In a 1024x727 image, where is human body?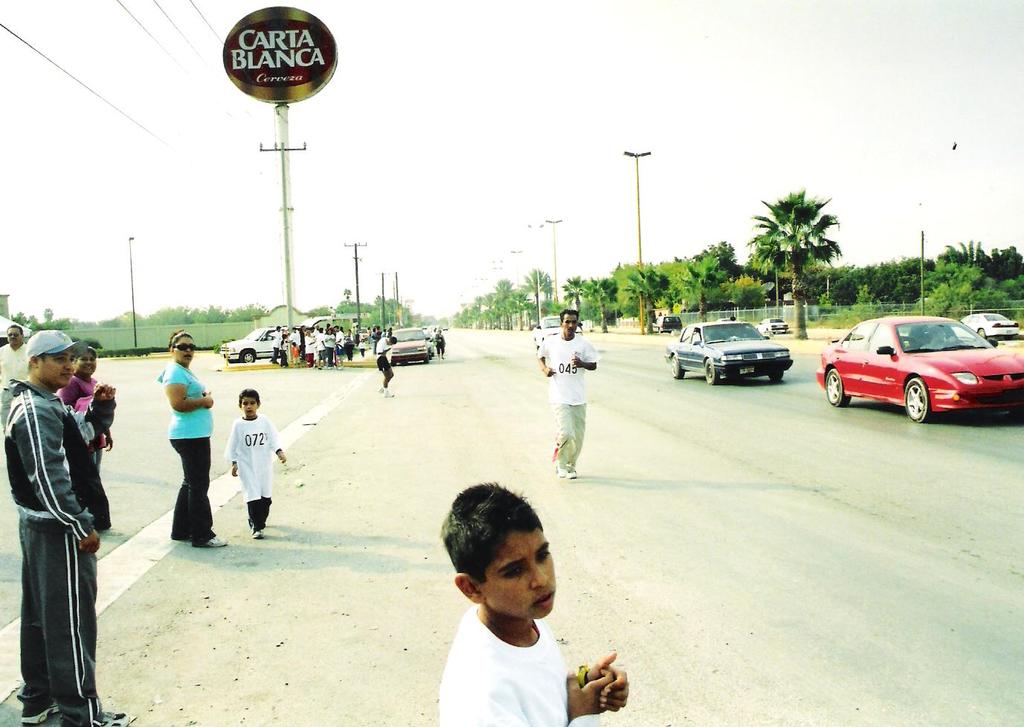
pyautogui.locateOnScreen(537, 309, 602, 479).
